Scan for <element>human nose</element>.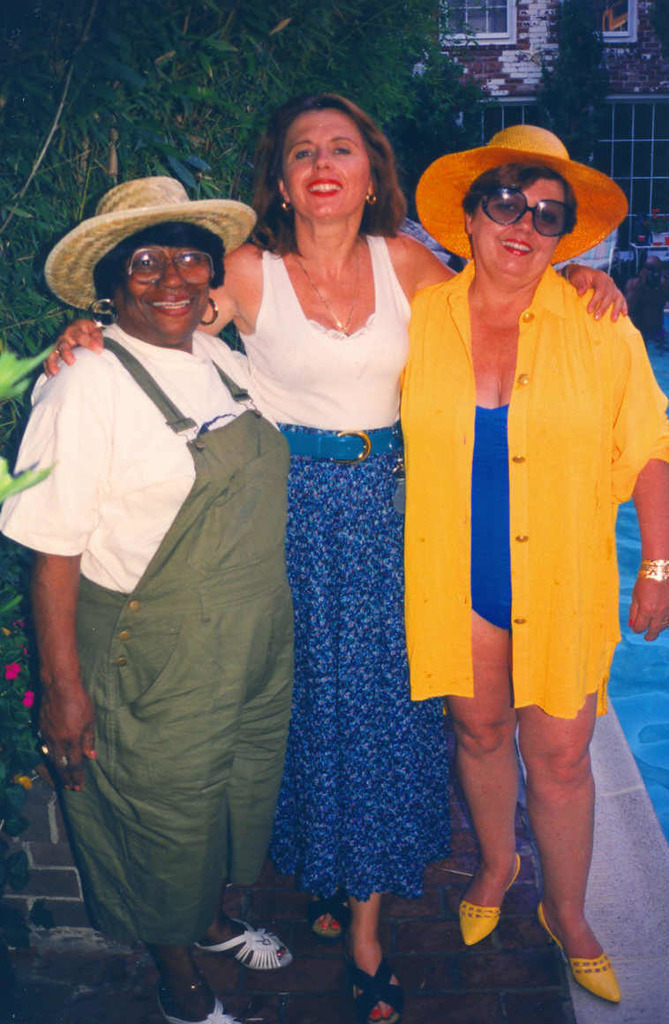
Scan result: [x1=313, y1=147, x2=333, y2=172].
